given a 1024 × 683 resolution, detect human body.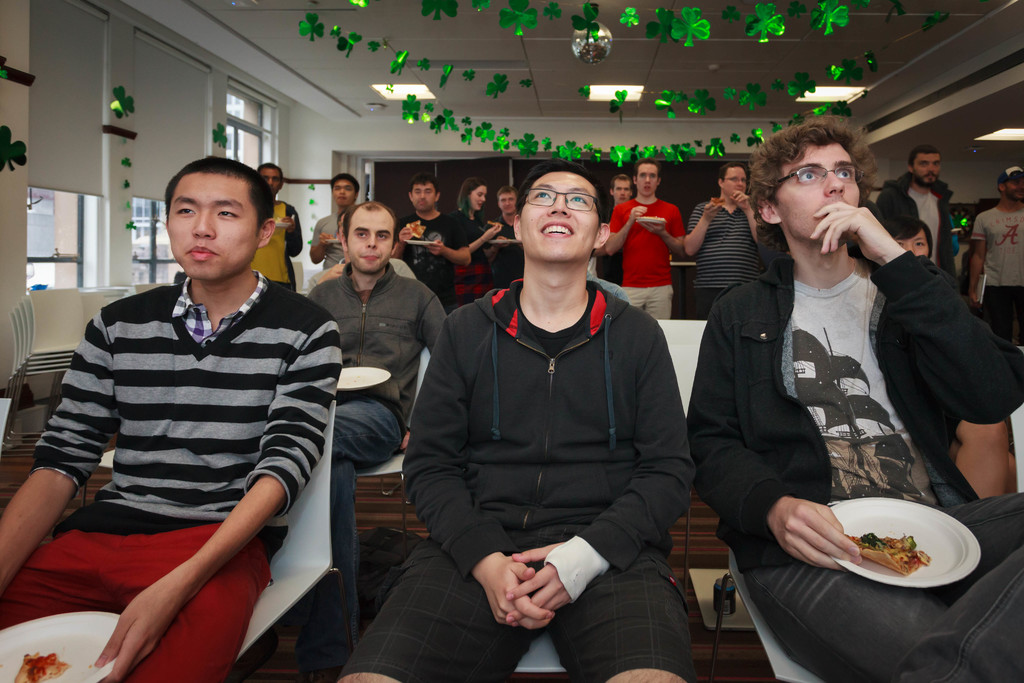
pyautogui.locateOnScreen(880, 145, 955, 285).
